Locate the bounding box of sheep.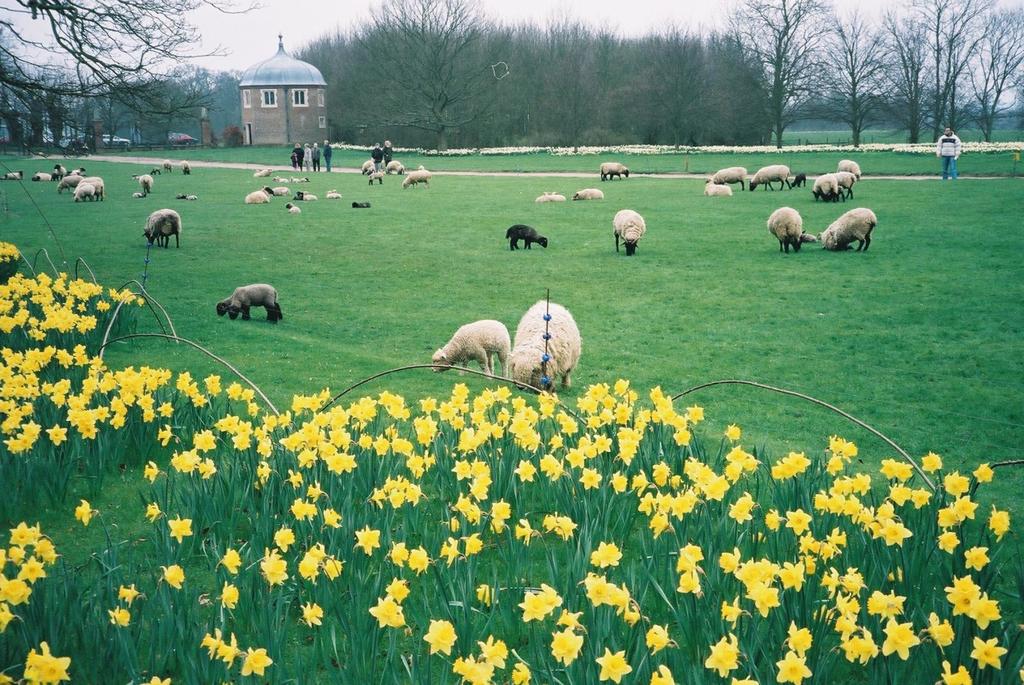
Bounding box: crop(505, 297, 581, 398).
